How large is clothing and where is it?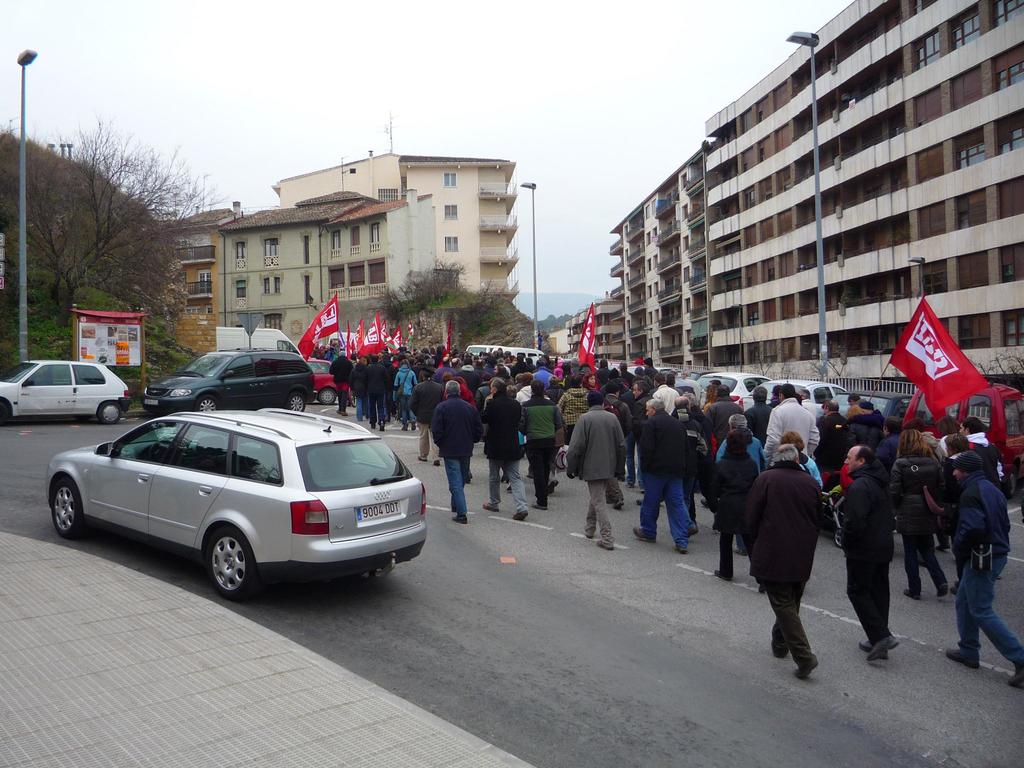
Bounding box: bbox(708, 390, 739, 446).
